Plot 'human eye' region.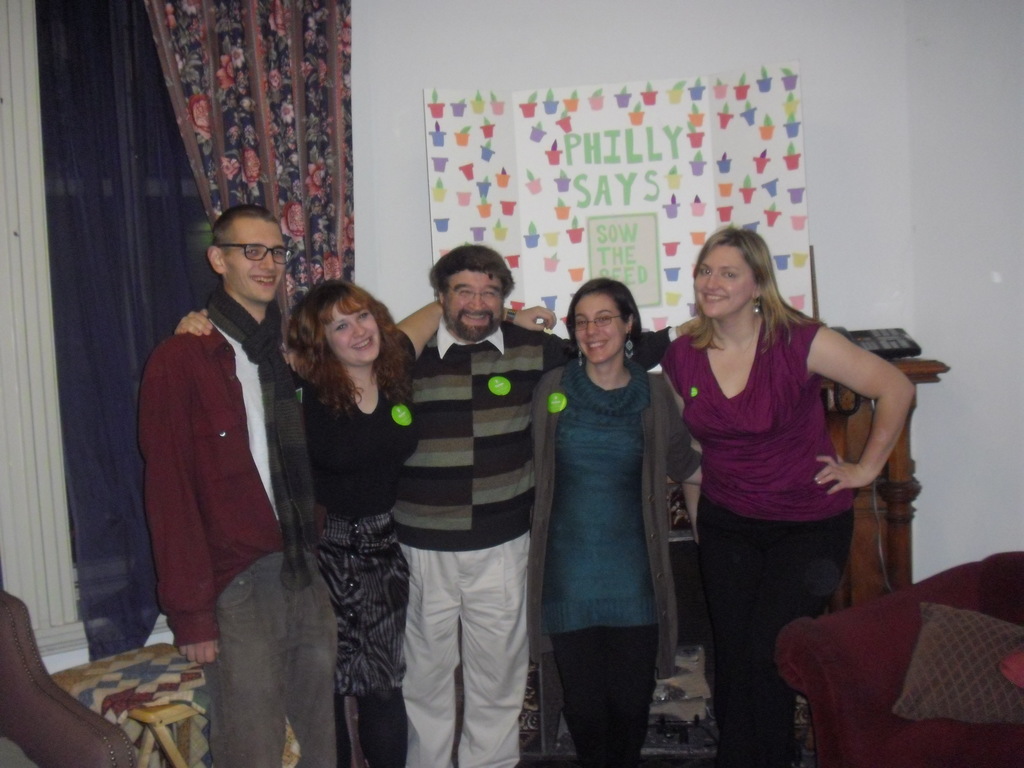
Plotted at (244,246,260,259).
